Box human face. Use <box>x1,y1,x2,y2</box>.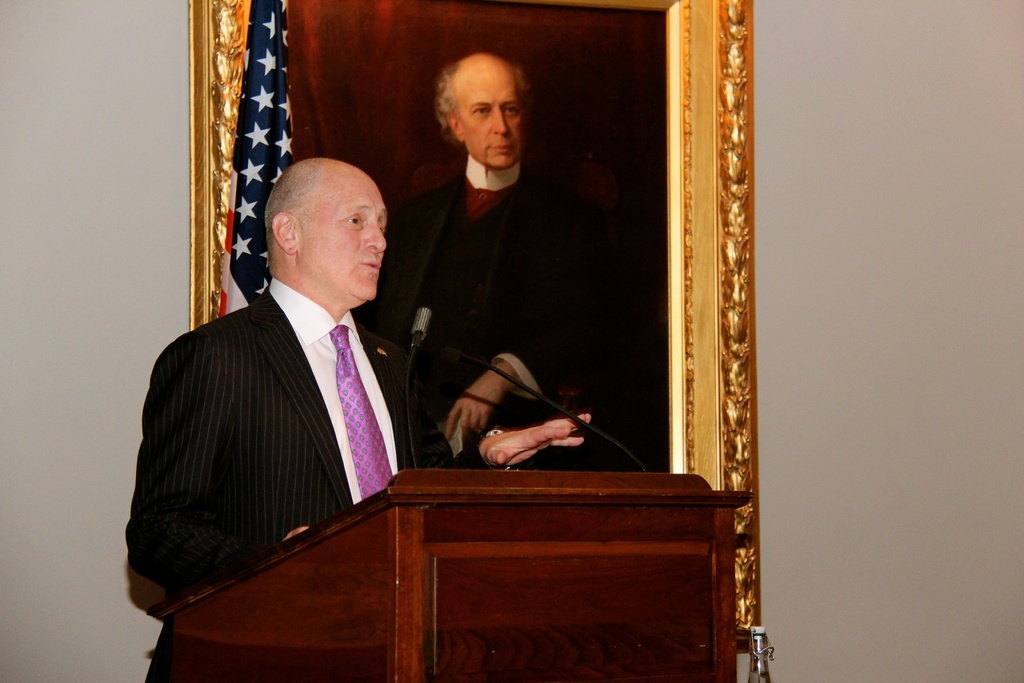
<box>456,51,524,172</box>.
